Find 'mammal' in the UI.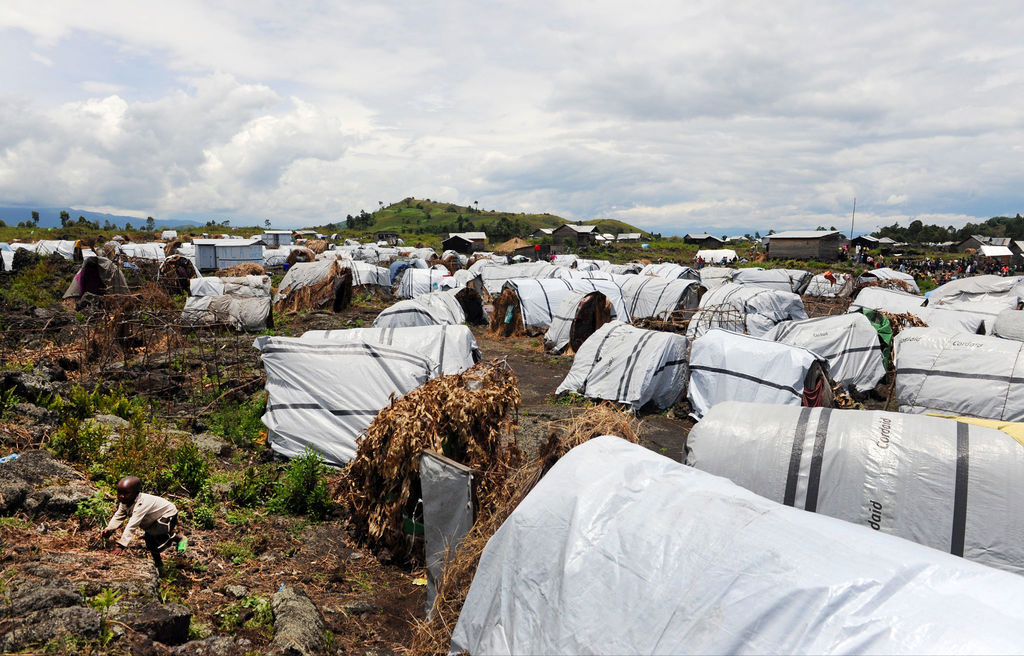
UI element at bbox(708, 256, 715, 266).
